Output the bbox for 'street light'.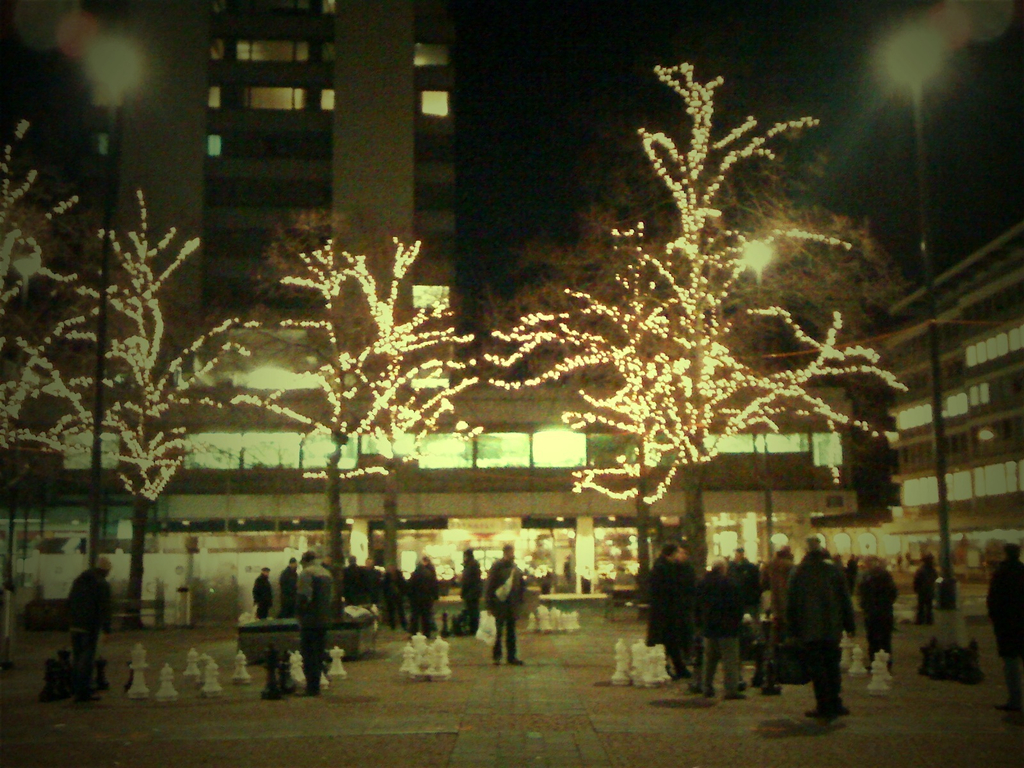
bbox(876, 24, 952, 621).
